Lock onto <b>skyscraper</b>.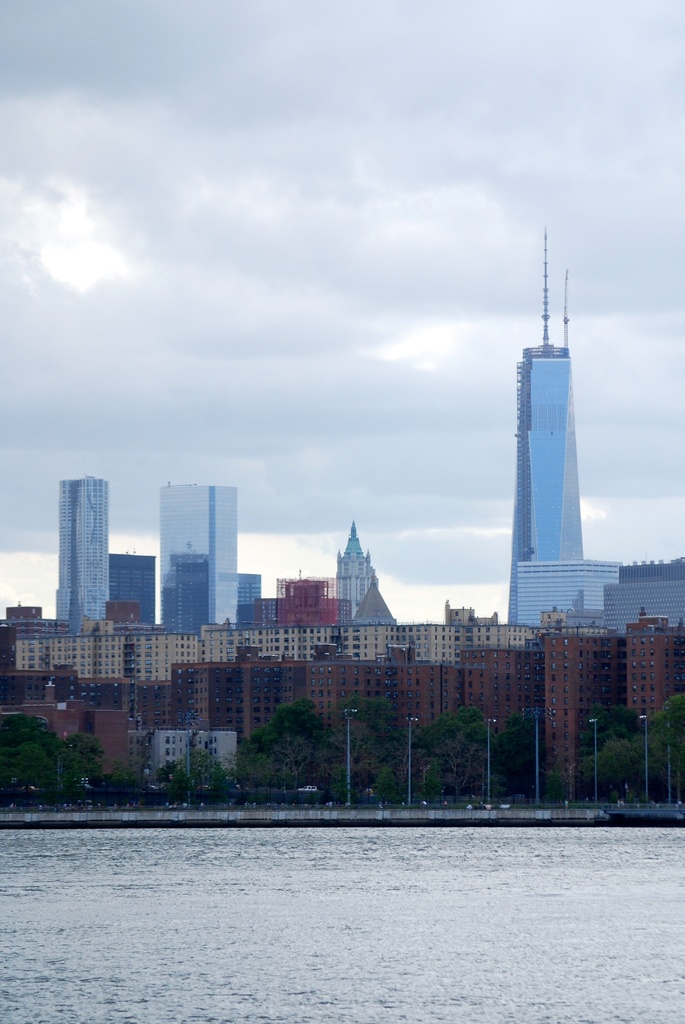
Locked: region(149, 473, 263, 636).
